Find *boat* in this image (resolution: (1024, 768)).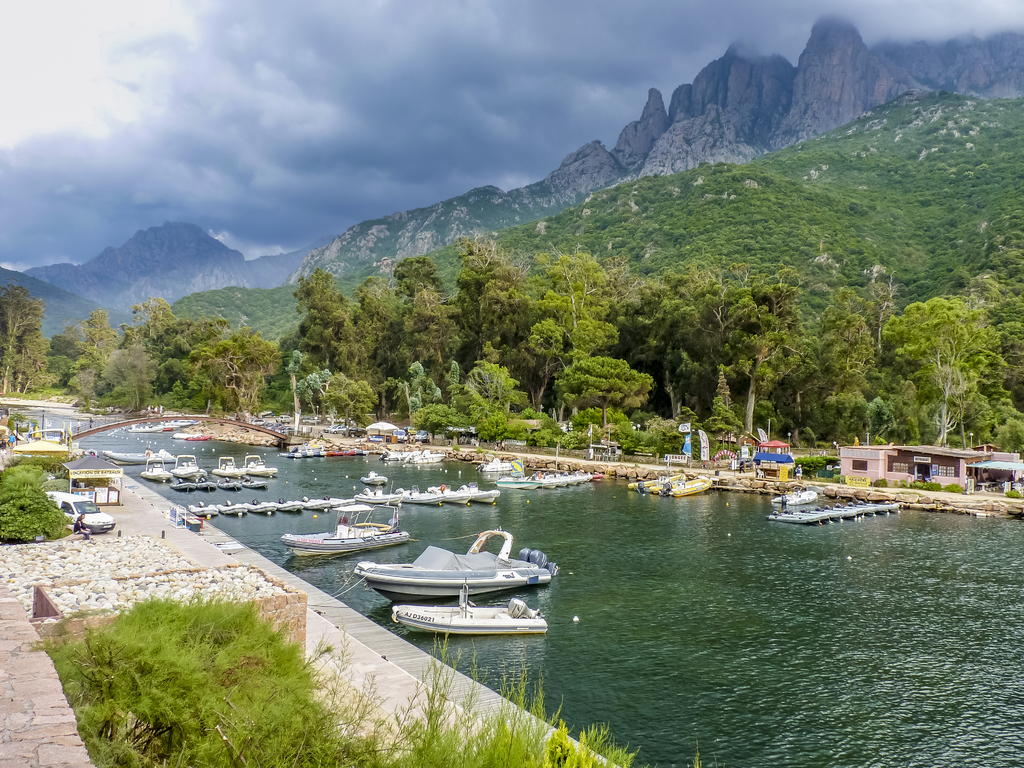
<box>376,447,429,461</box>.
